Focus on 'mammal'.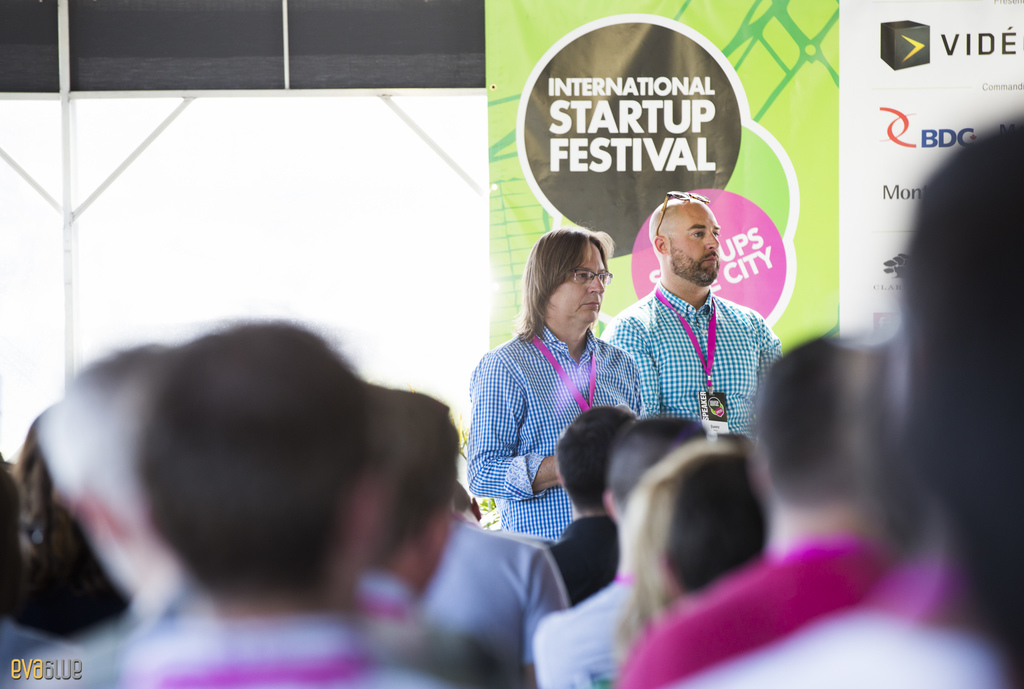
Focused at detection(462, 229, 646, 536).
